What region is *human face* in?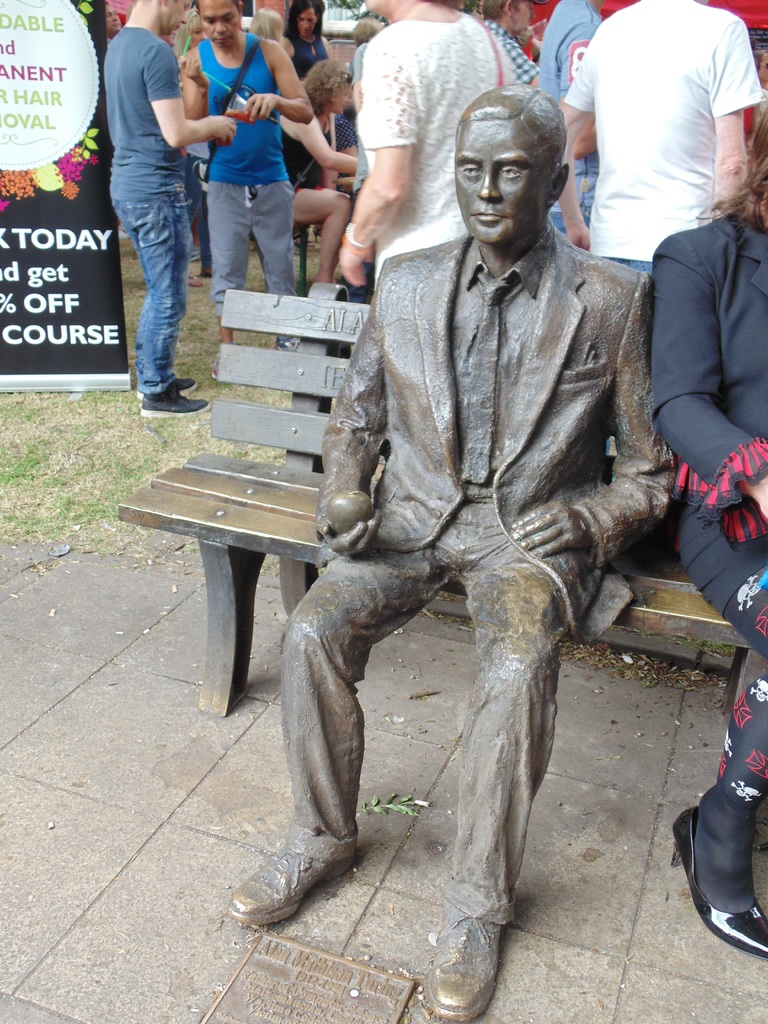
{"x1": 156, "y1": 0, "x2": 189, "y2": 25}.
